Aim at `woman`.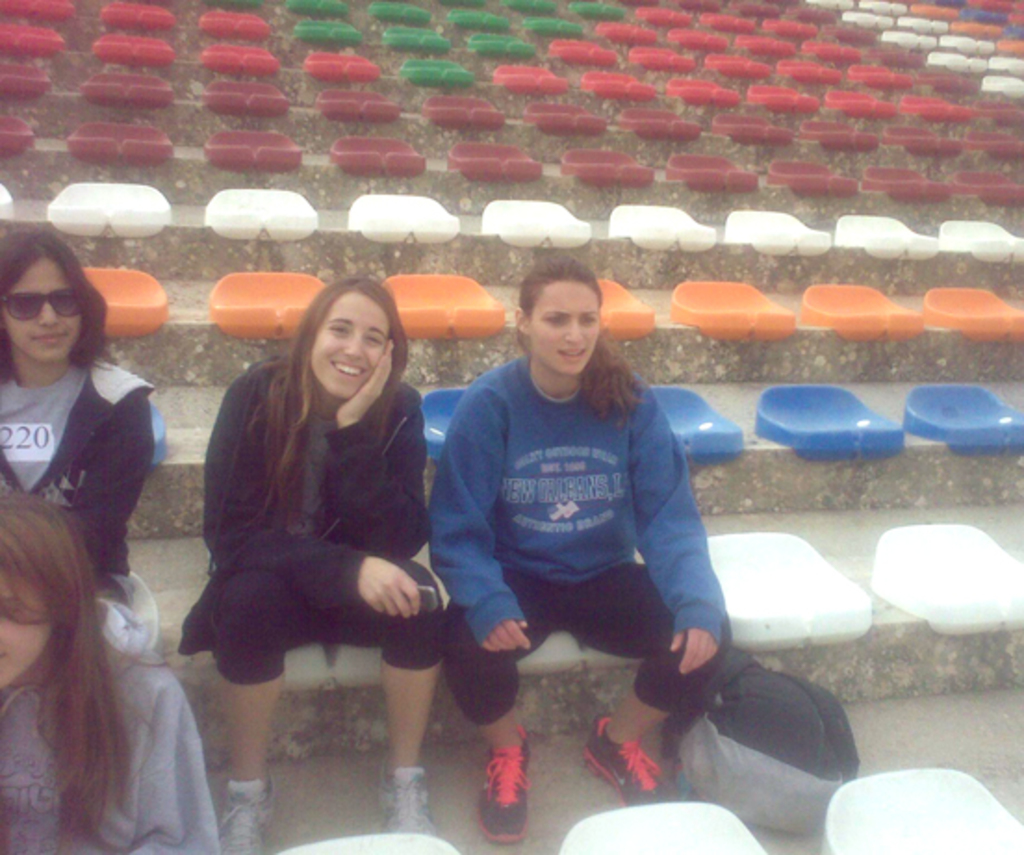
Aimed at detection(178, 265, 453, 788).
